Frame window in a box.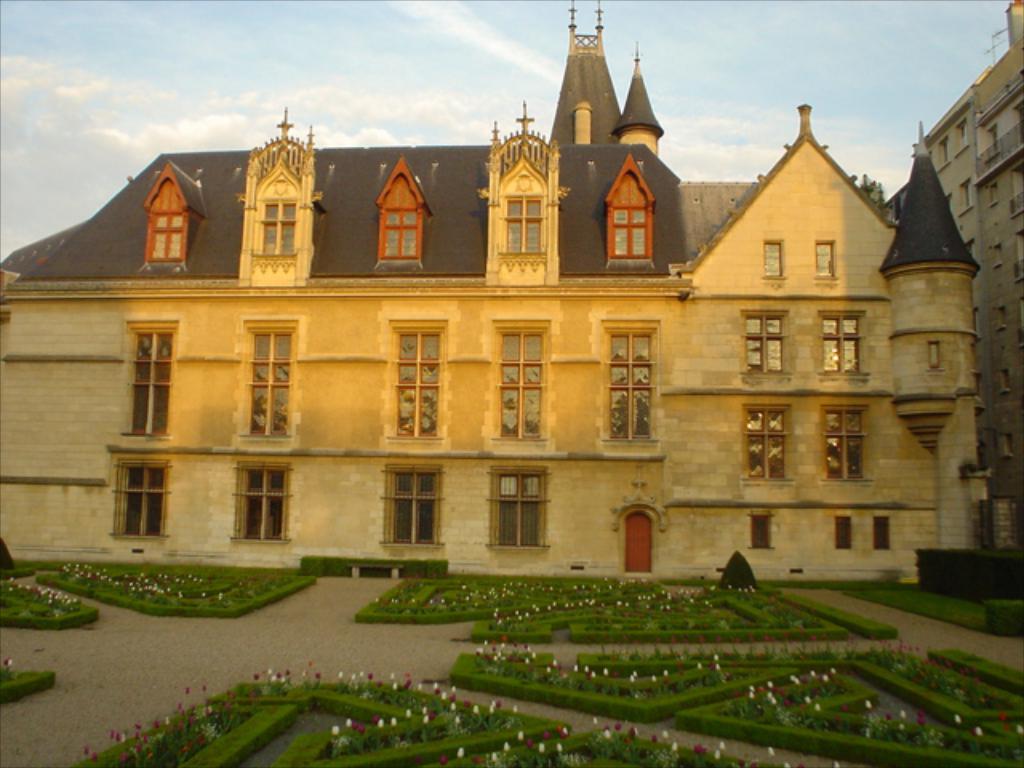
Rect(250, 200, 301, 254).
